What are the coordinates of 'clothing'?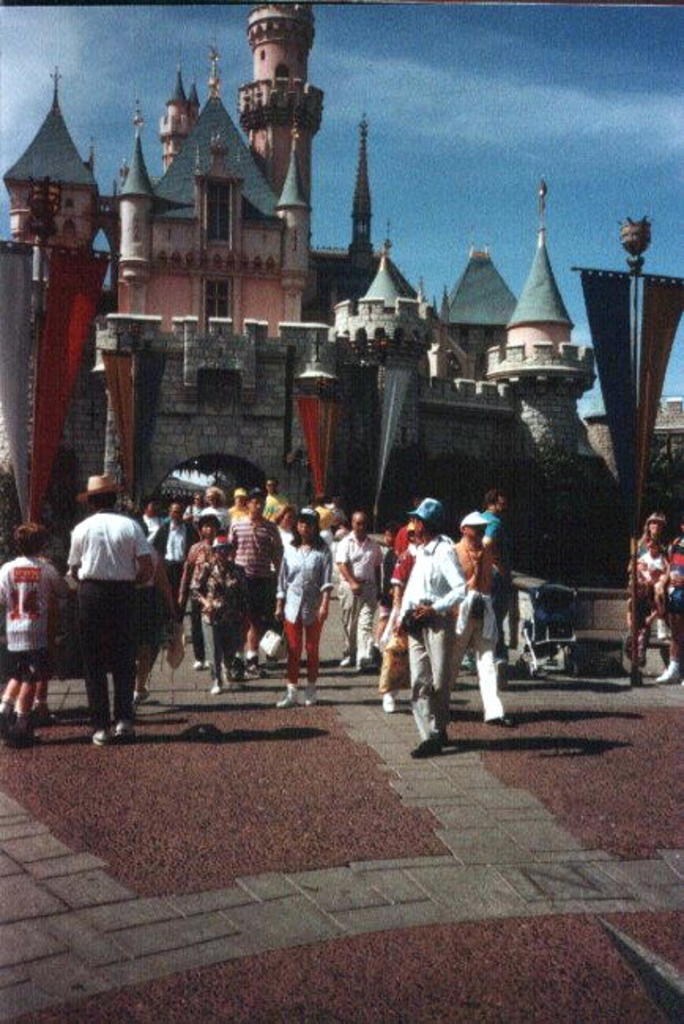
(632, 548, 671, 611).
